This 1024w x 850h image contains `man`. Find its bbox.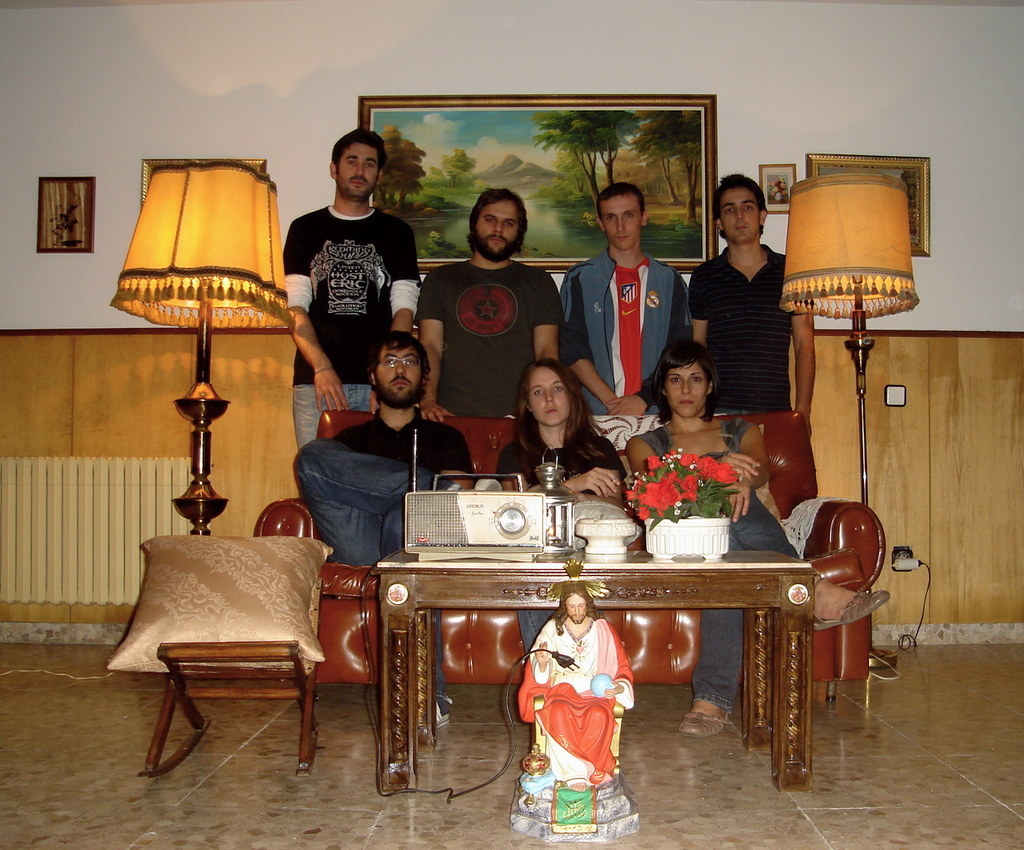
<region>274, 127, 425, 423</region>.
